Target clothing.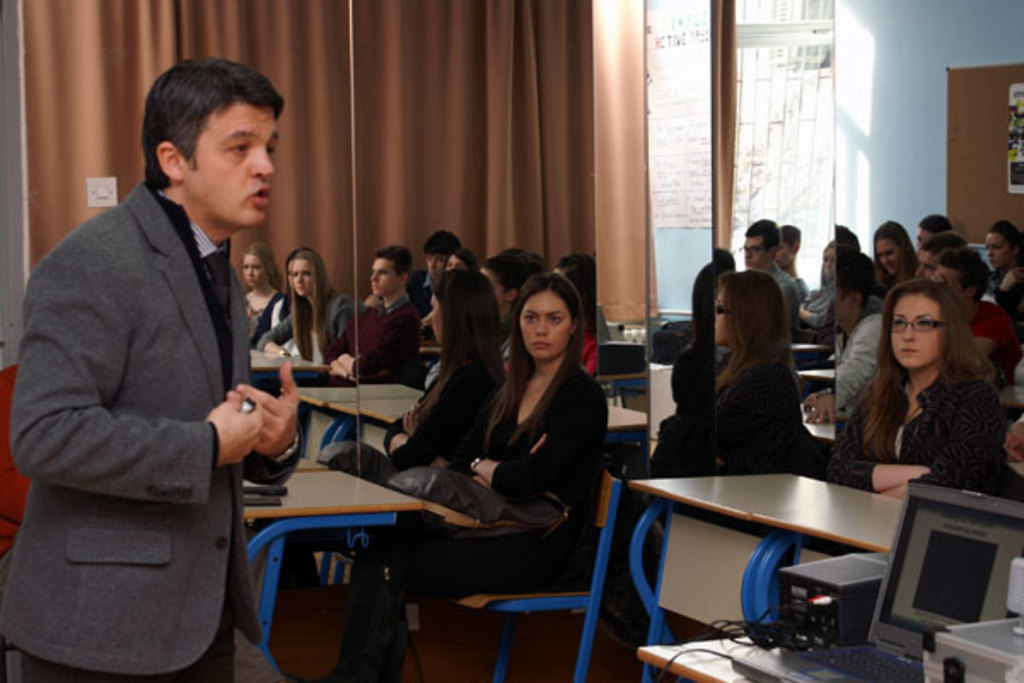
Target region: box=[835, 372, 997, 495].
